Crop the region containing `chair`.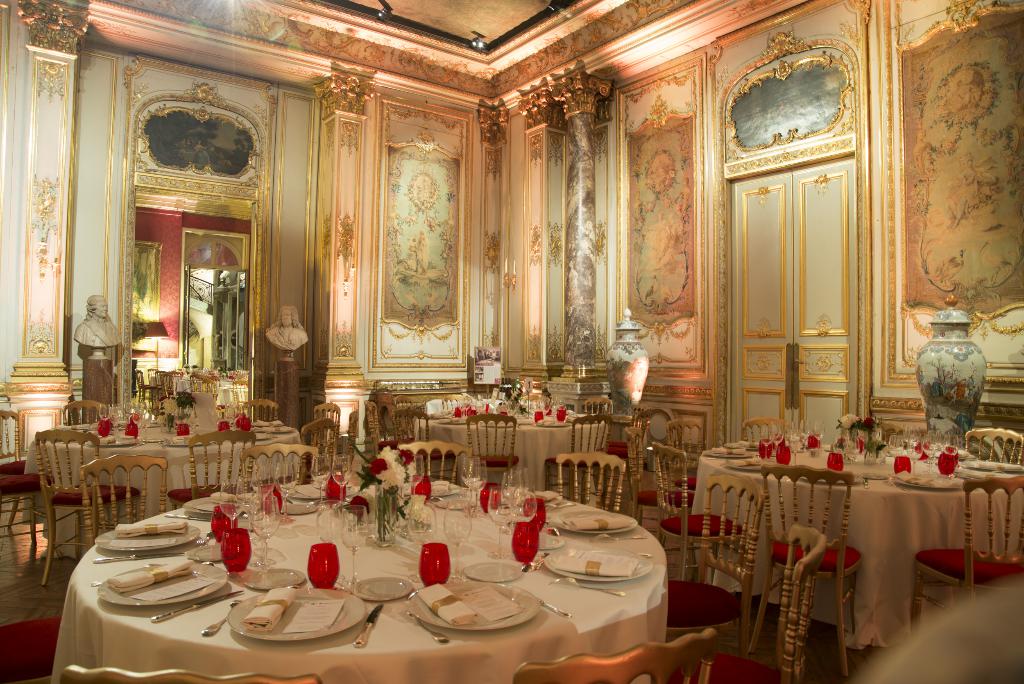
Crop region: <bbox>744, 465, 865, 681</bbox>.
